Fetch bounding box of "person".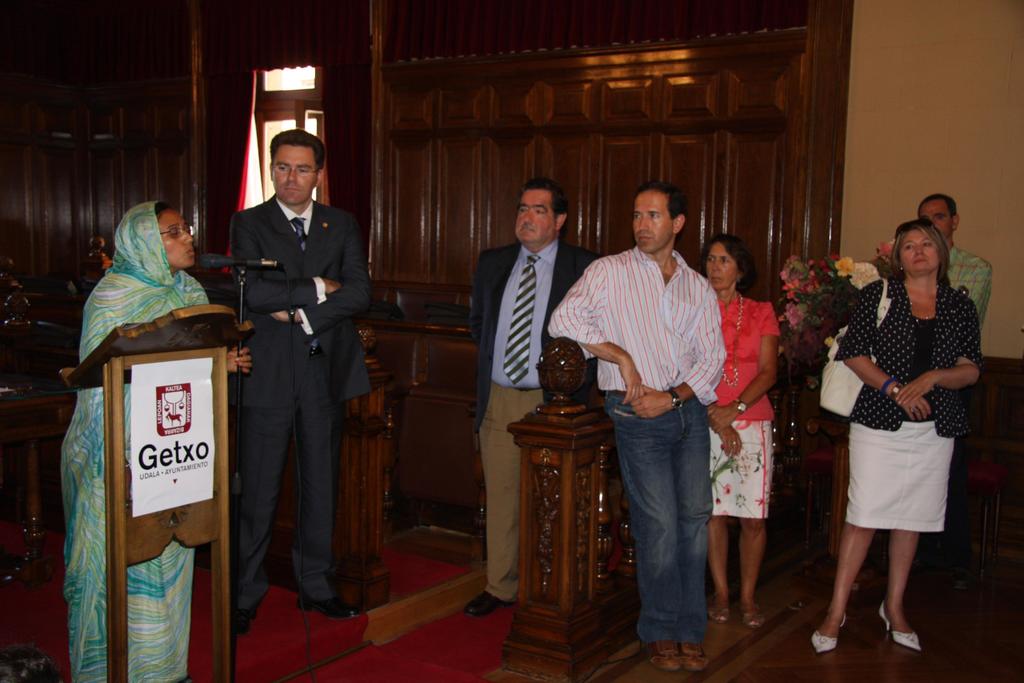
Bbox: bbox=[468, 179, 592, 623].
